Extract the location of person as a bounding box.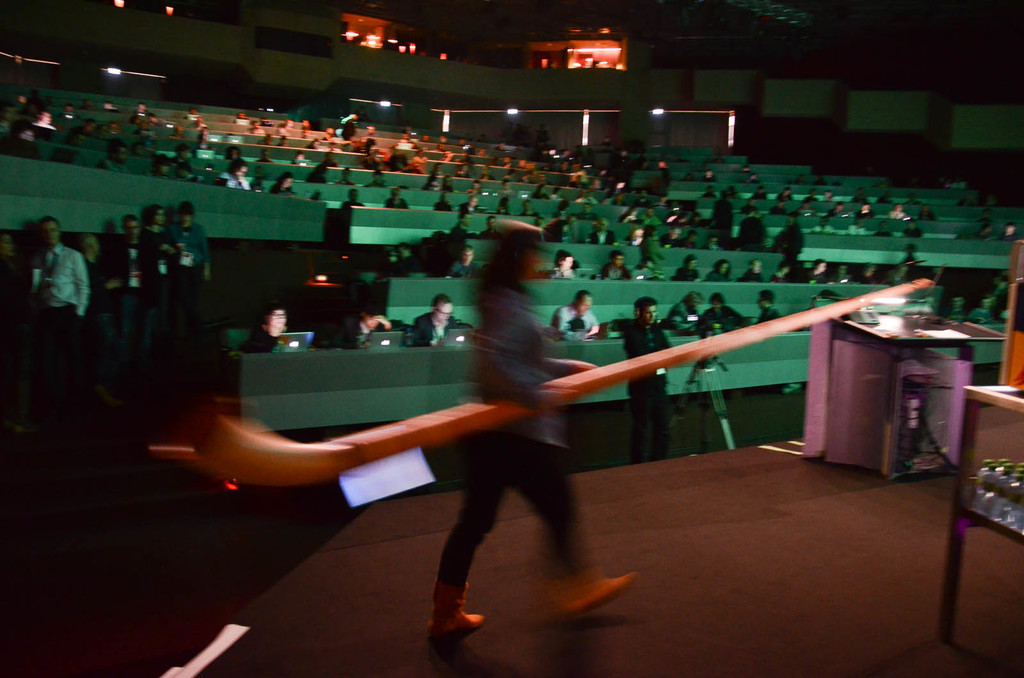
218,159,248,189.
